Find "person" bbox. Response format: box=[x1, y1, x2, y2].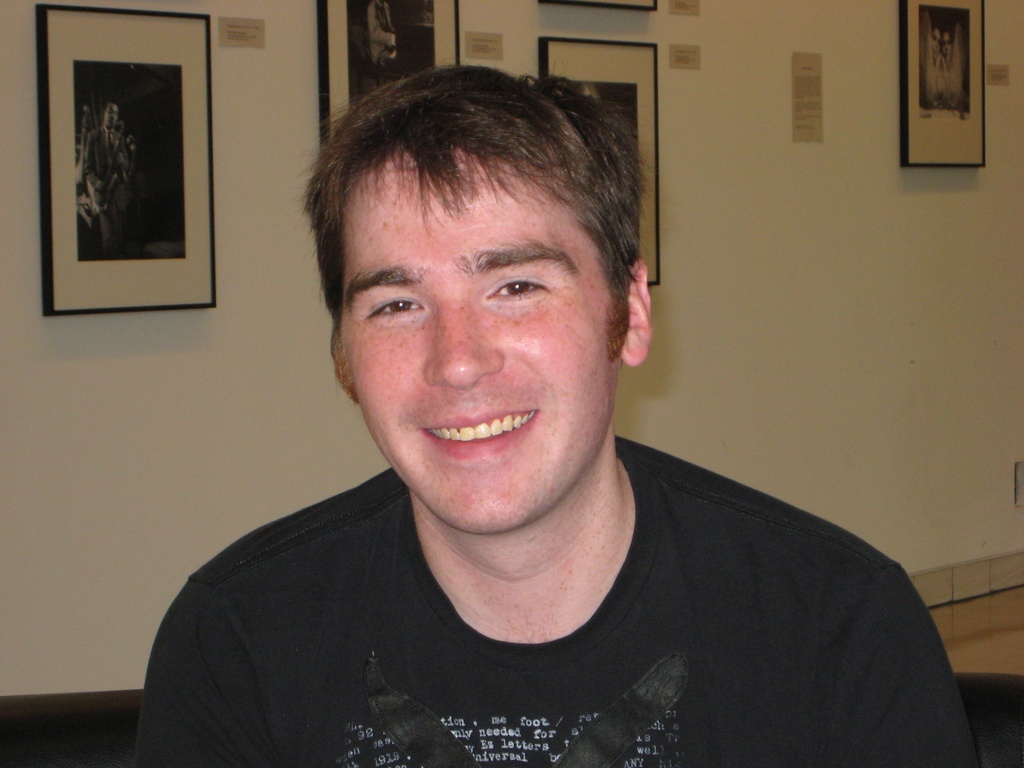
box=[84, 100, 129, 257].
